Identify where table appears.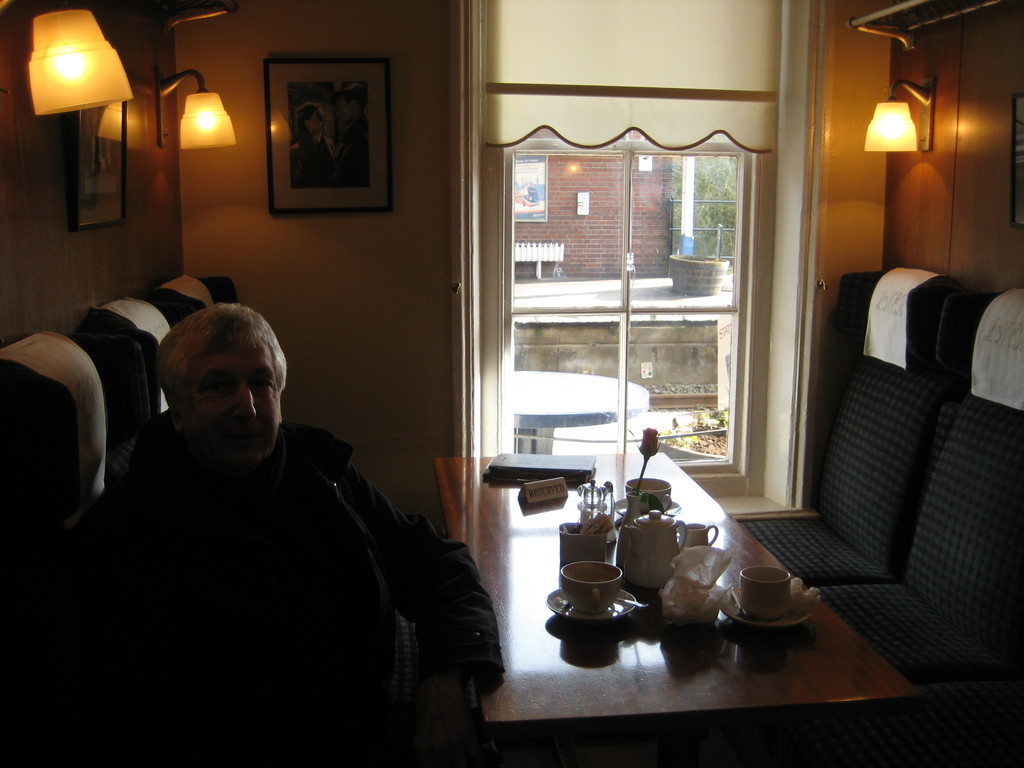
Appears at left=422, top=488, right=995, bottom=751.
